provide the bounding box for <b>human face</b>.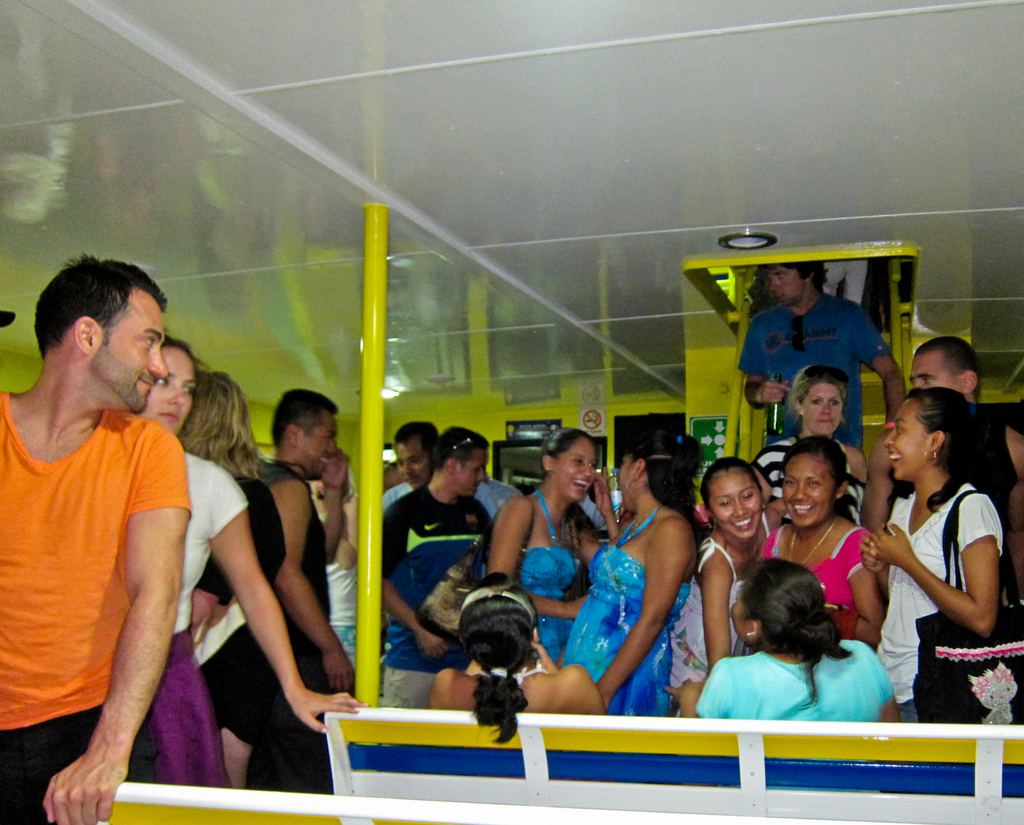
(x1=769, y1=268, x2=804, y2=312).
